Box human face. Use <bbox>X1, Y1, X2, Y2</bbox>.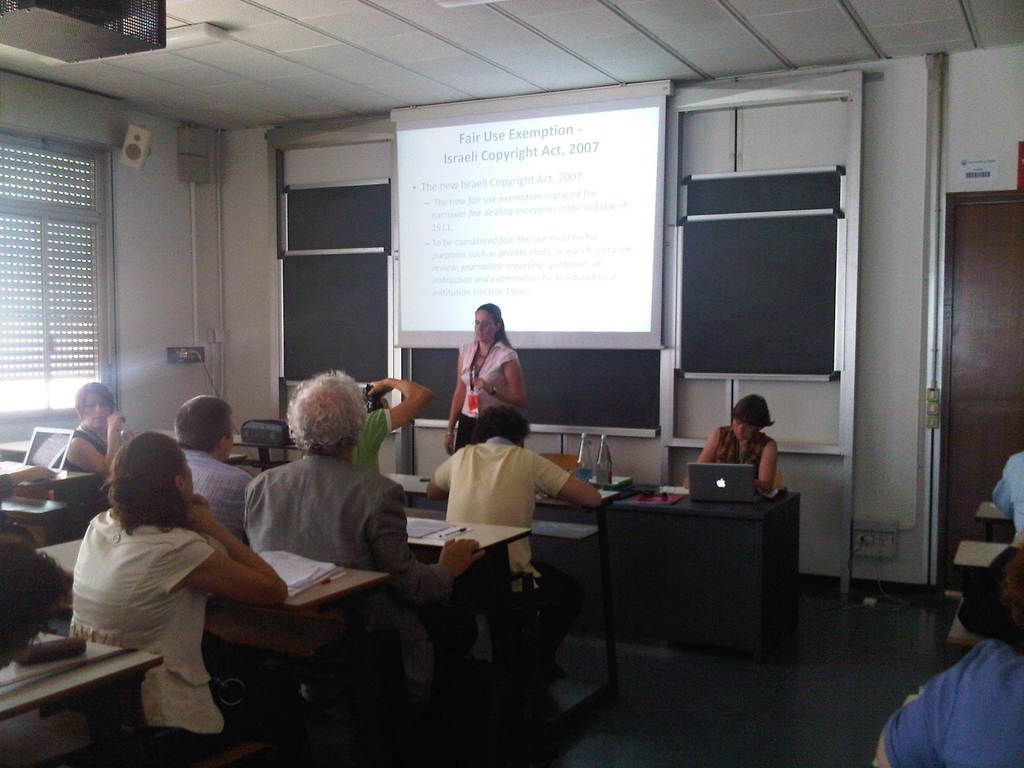
<bbox>474, 310, 495, 343</bbox>.
